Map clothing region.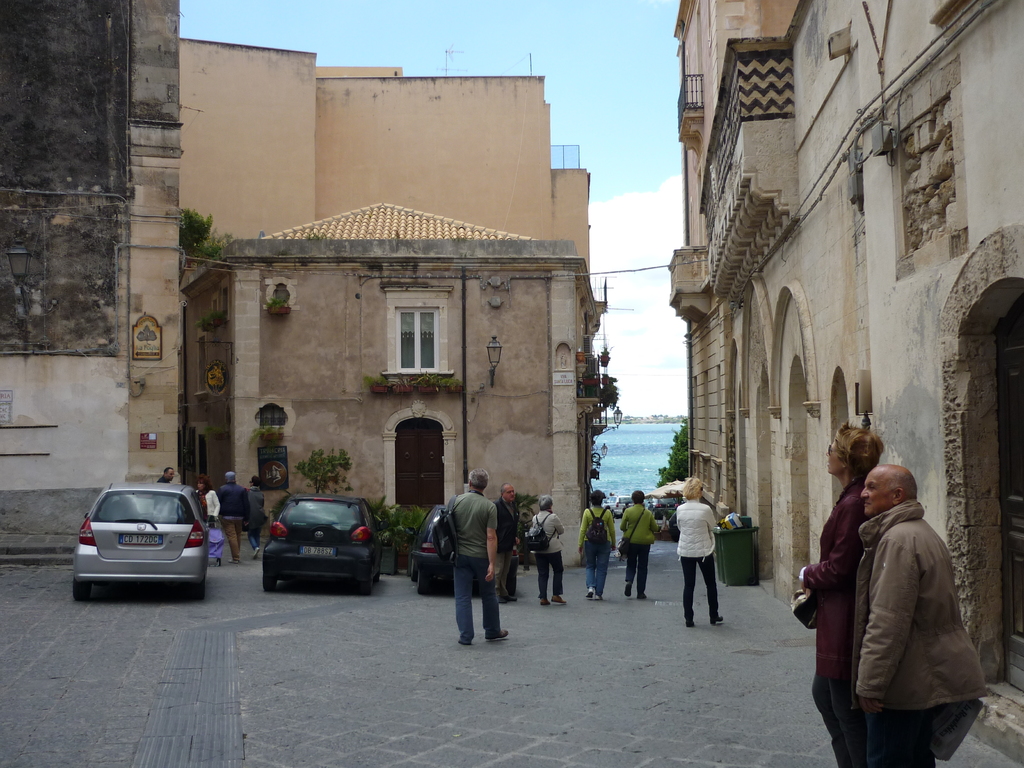
Mapped to 572:493:616:592.
